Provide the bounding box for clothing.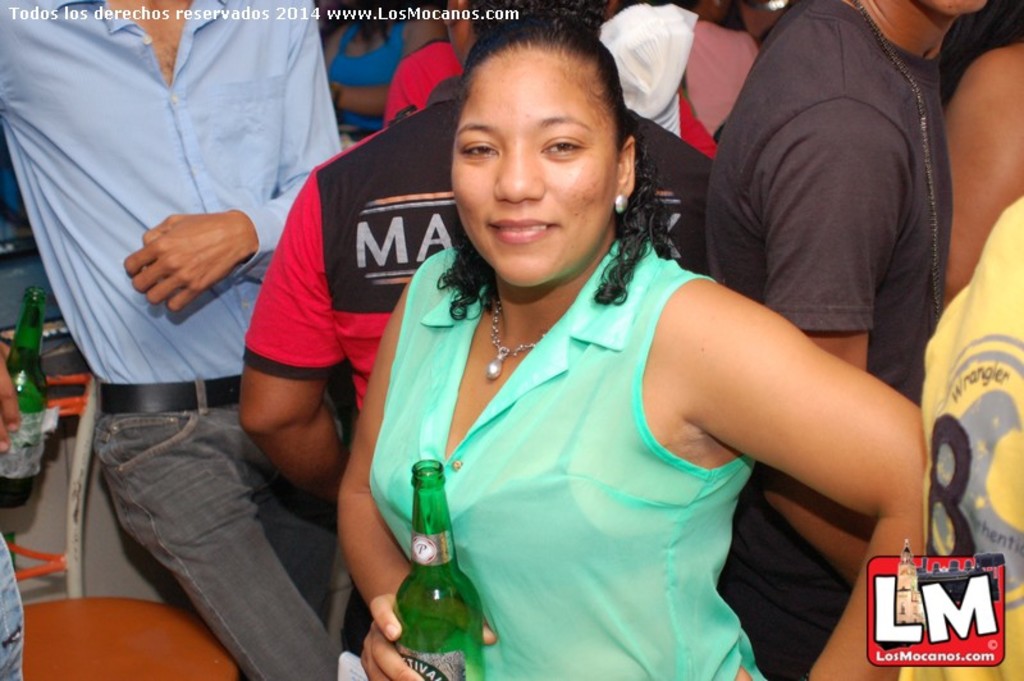
left=901, top=186, right=1023, bottom=680.
